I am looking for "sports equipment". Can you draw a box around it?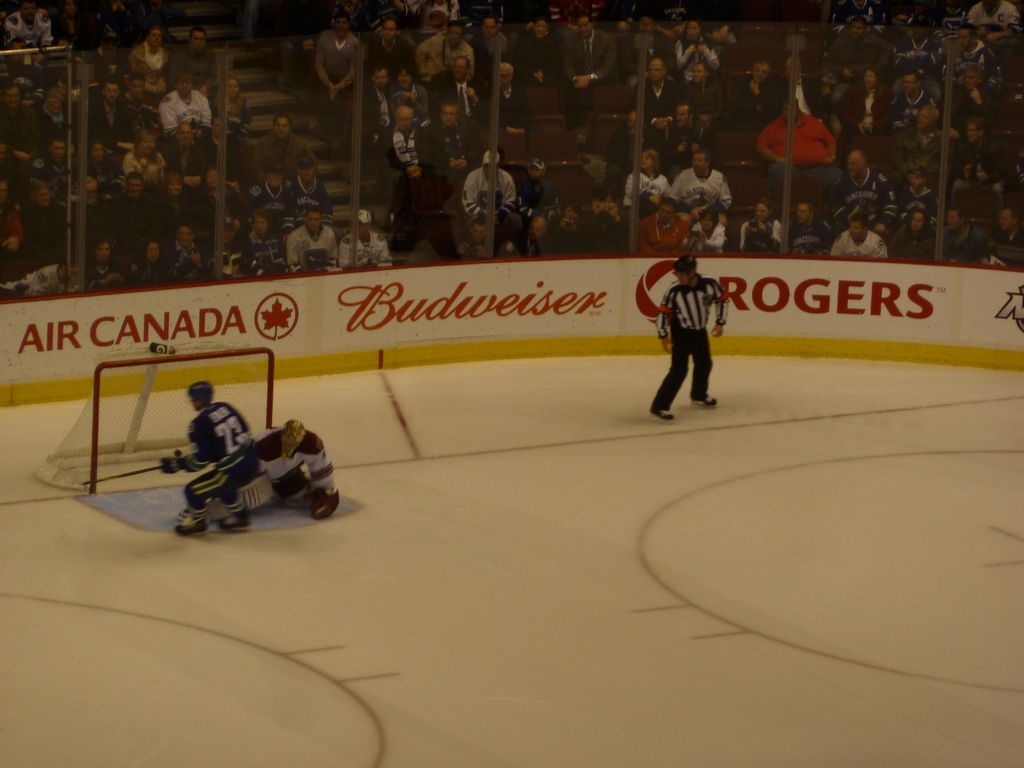
Sure, the bounding box is {"x1": 82, "y1": 460, "x2": 175, "y2": 486}.
